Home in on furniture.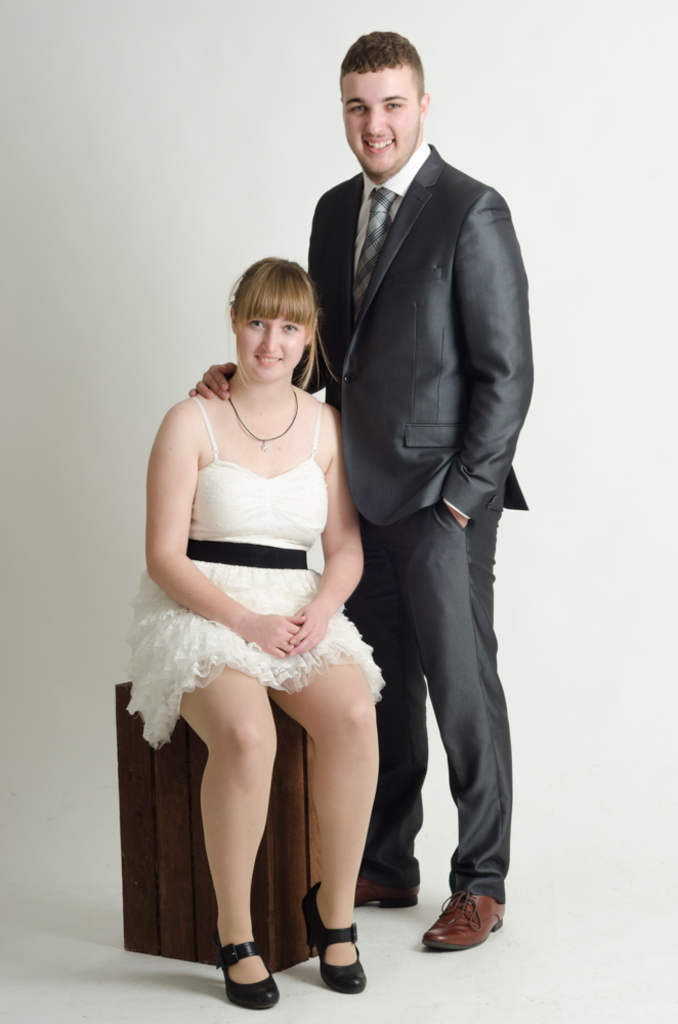
Homed in at BBox(112, 678, 322, 979).
